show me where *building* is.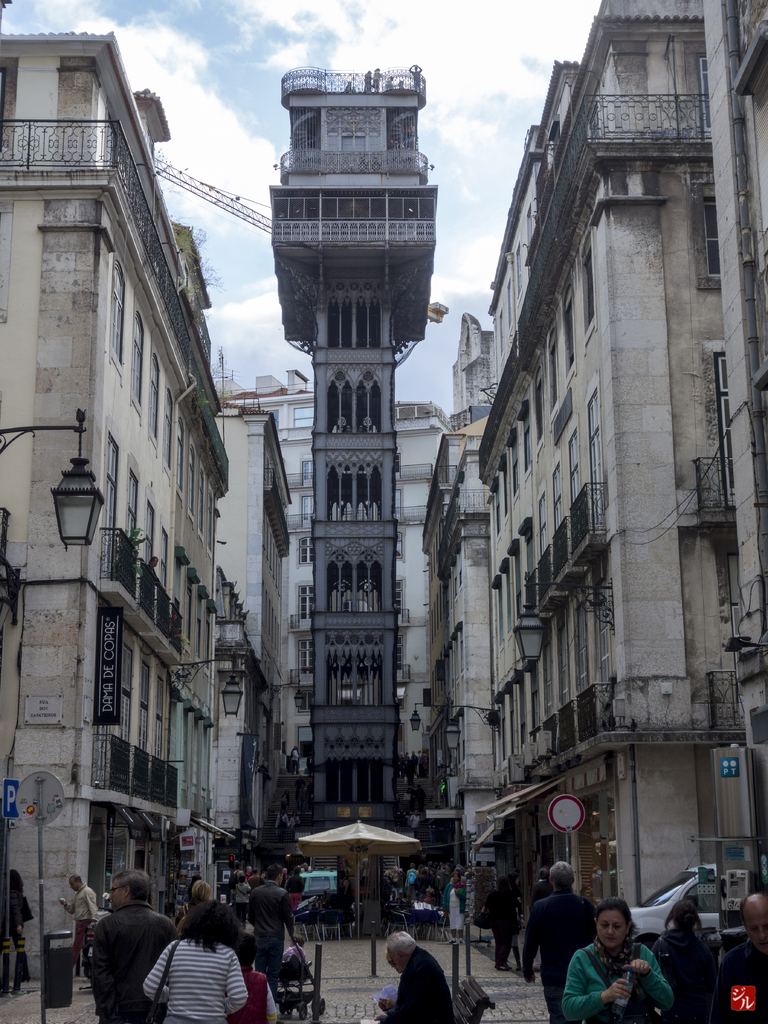
*building* is at 202:384:463:913.
